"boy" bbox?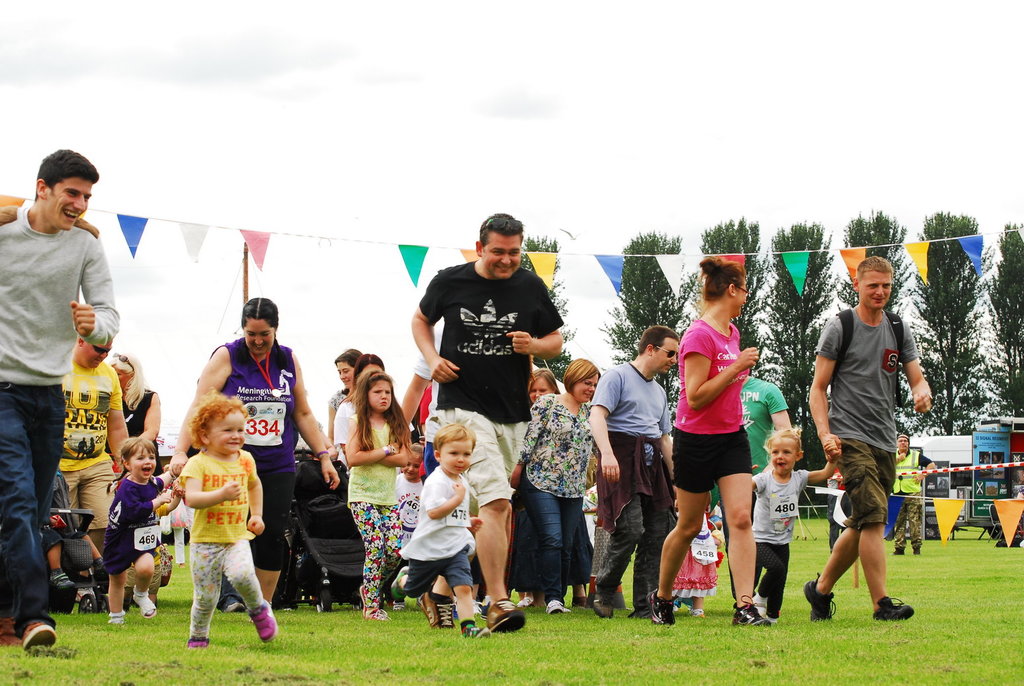
pyautogui.locateOnScreen(795, 254, 935, 627)
